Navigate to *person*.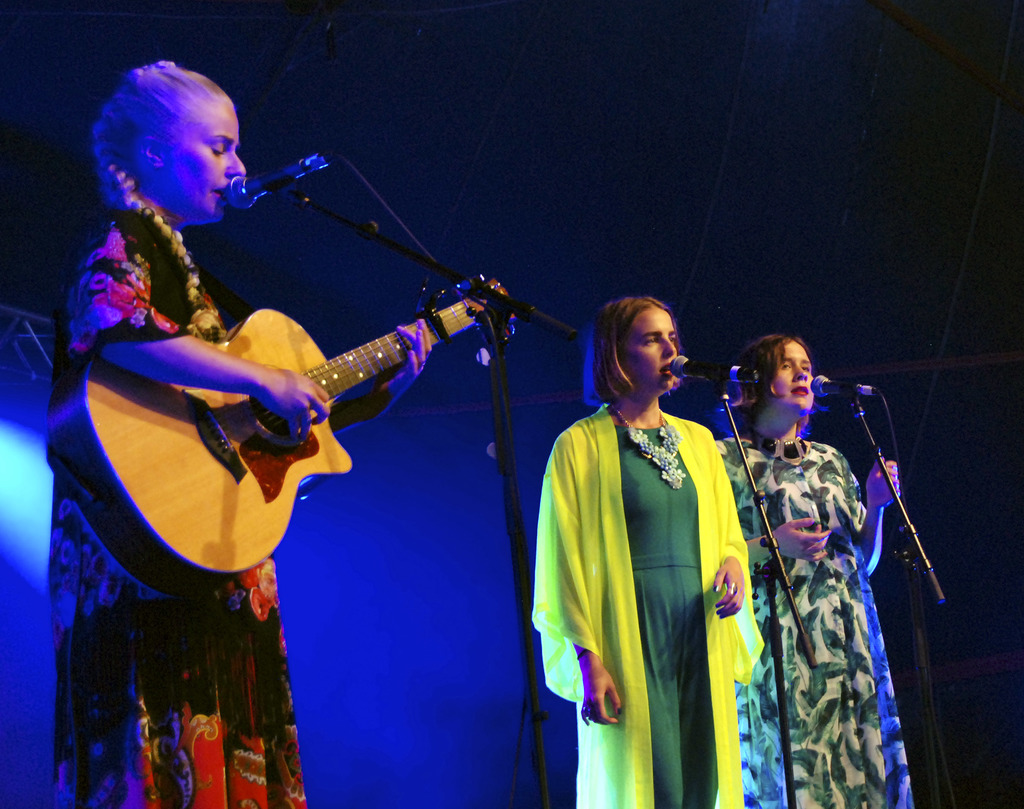
Navigation target: 733, 293, 930, 808.
